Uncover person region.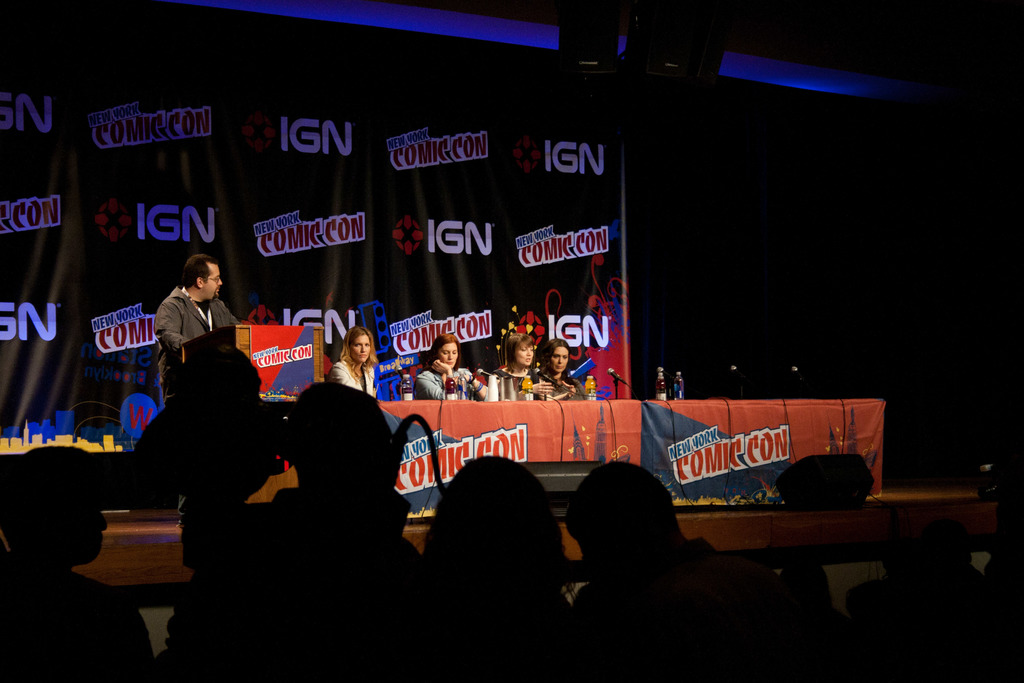
Uncovered: select_region(572, 456, 787, 682).
